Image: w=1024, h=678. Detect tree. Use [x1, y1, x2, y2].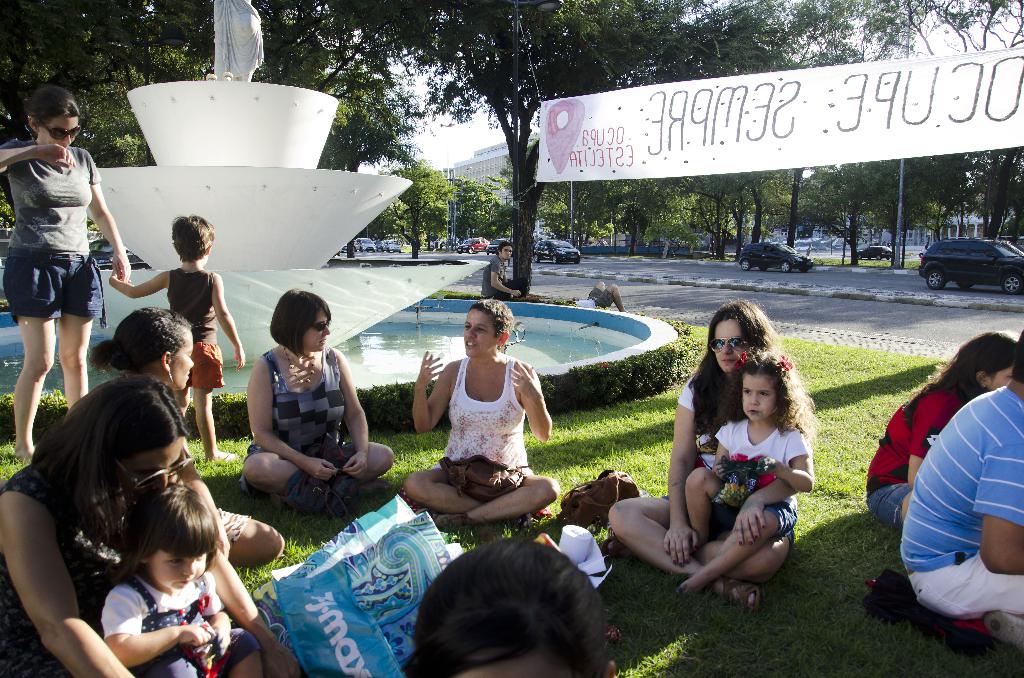
[319, 62, 410, 266].
